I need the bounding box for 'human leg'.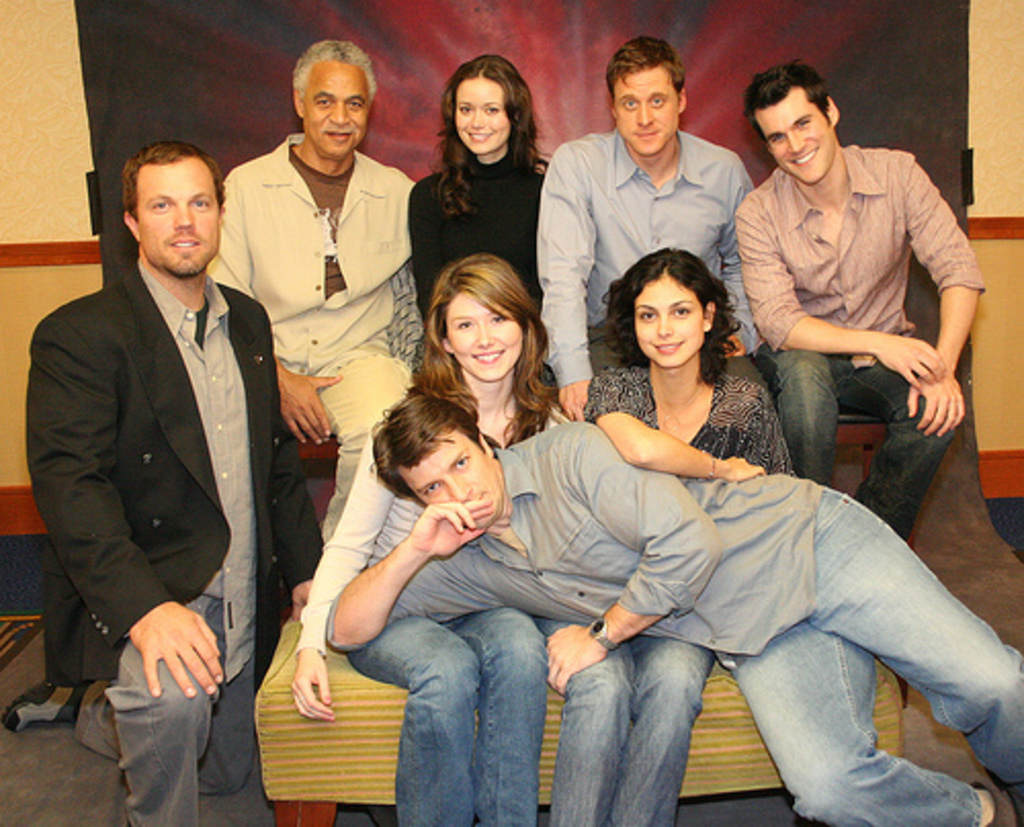
Here it is: detection(350, 618, 485, 825).
